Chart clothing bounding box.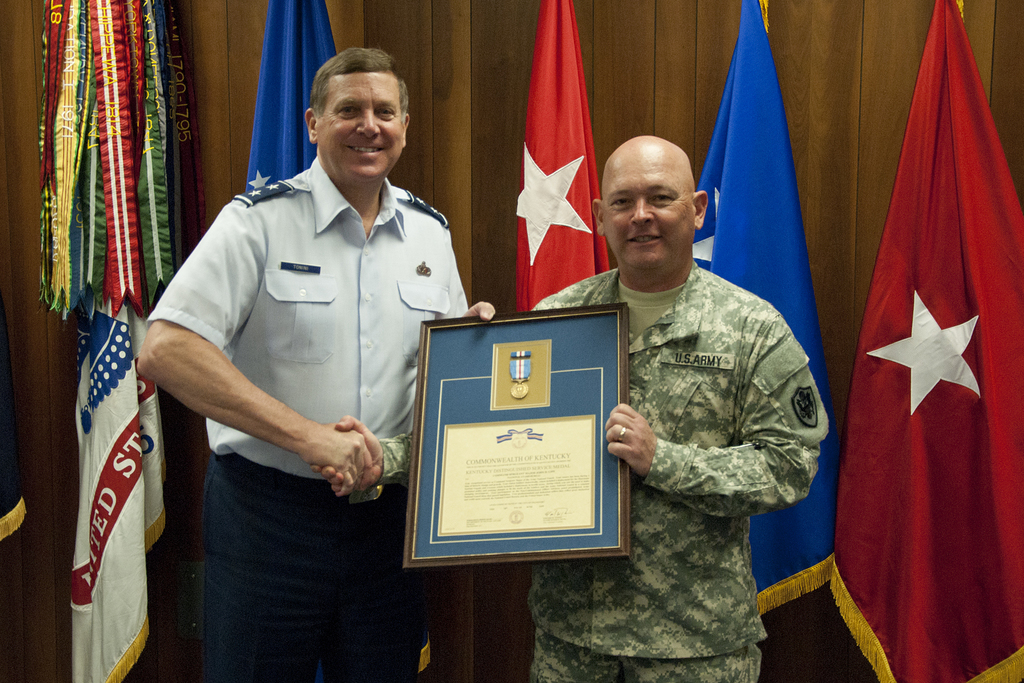
Charted: [349, 263, 829, 682].
